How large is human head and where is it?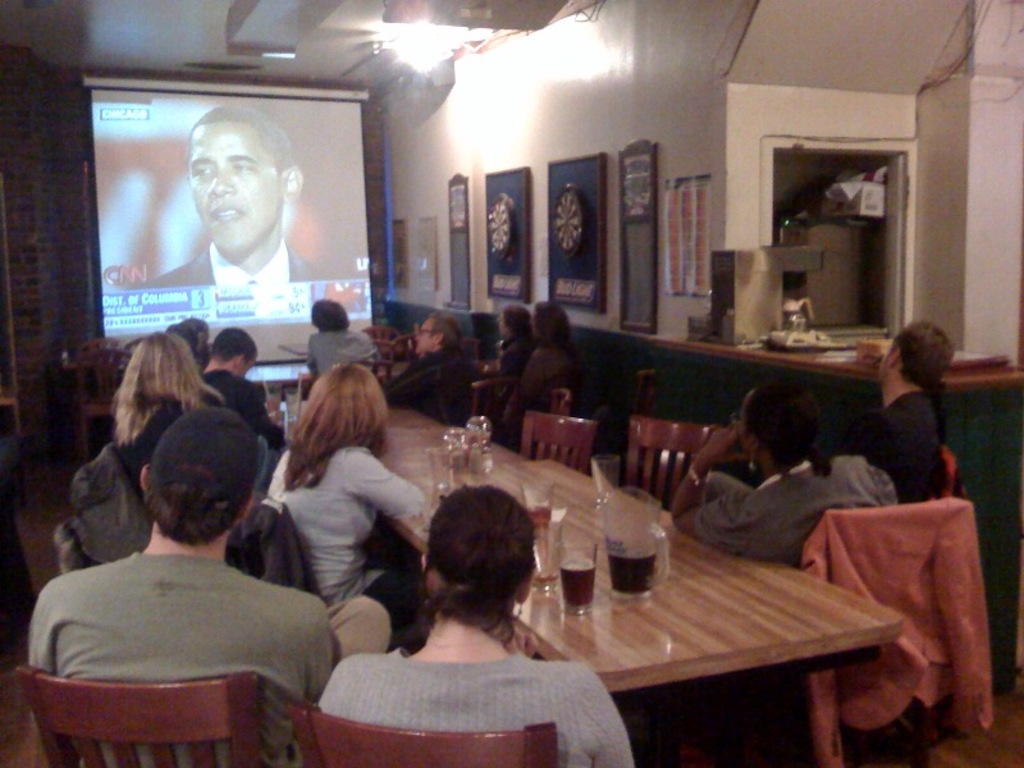
Bounding box: [211, 329, 261, 379].
